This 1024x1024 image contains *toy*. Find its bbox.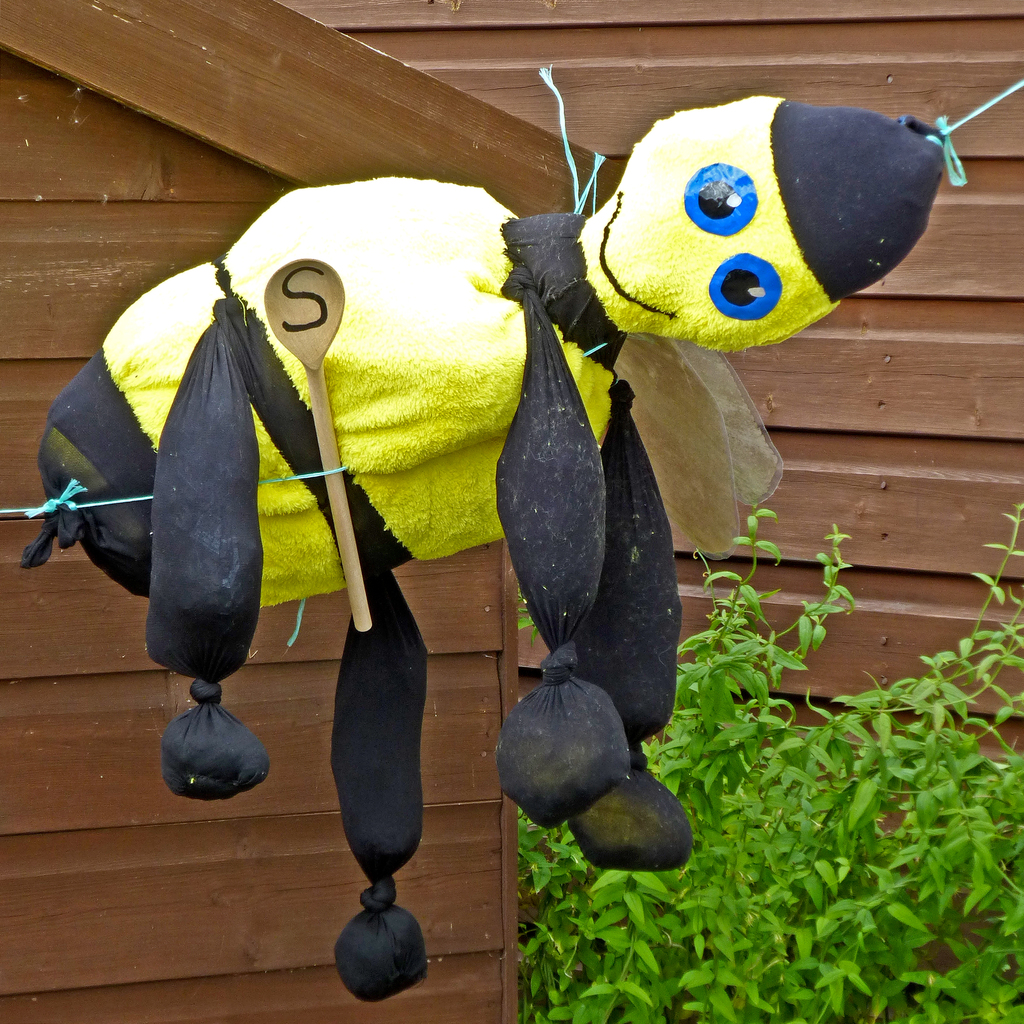
l=22, t=93, r=942, b=1000.
